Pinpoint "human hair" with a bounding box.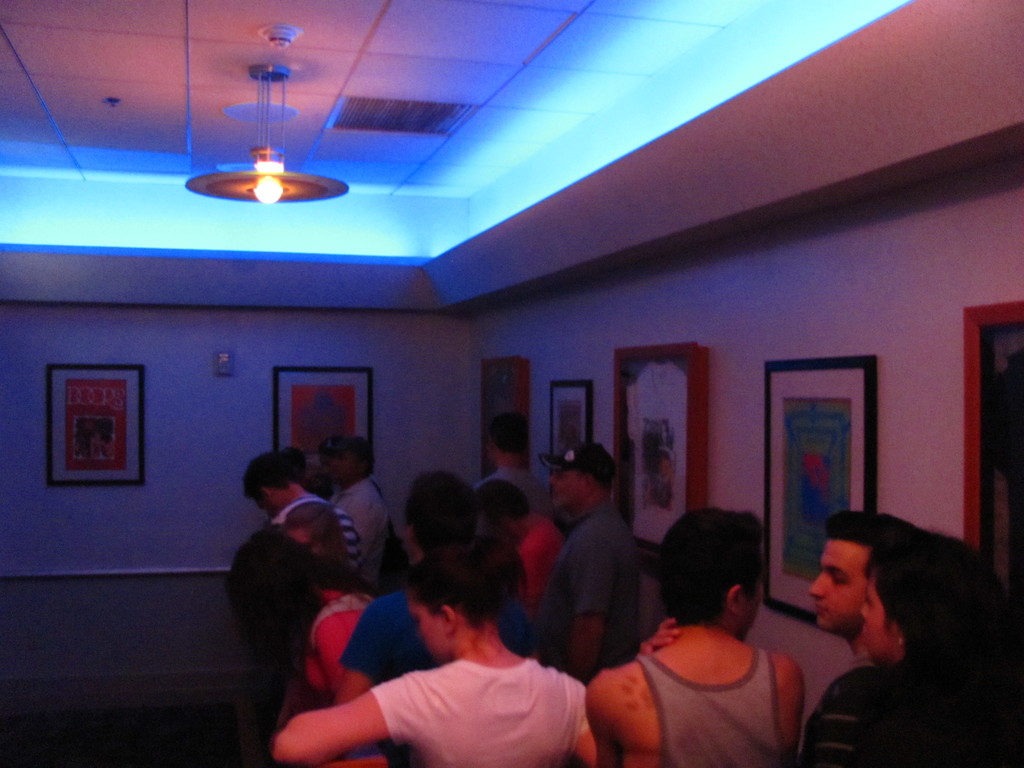
[404,532,529,632].
